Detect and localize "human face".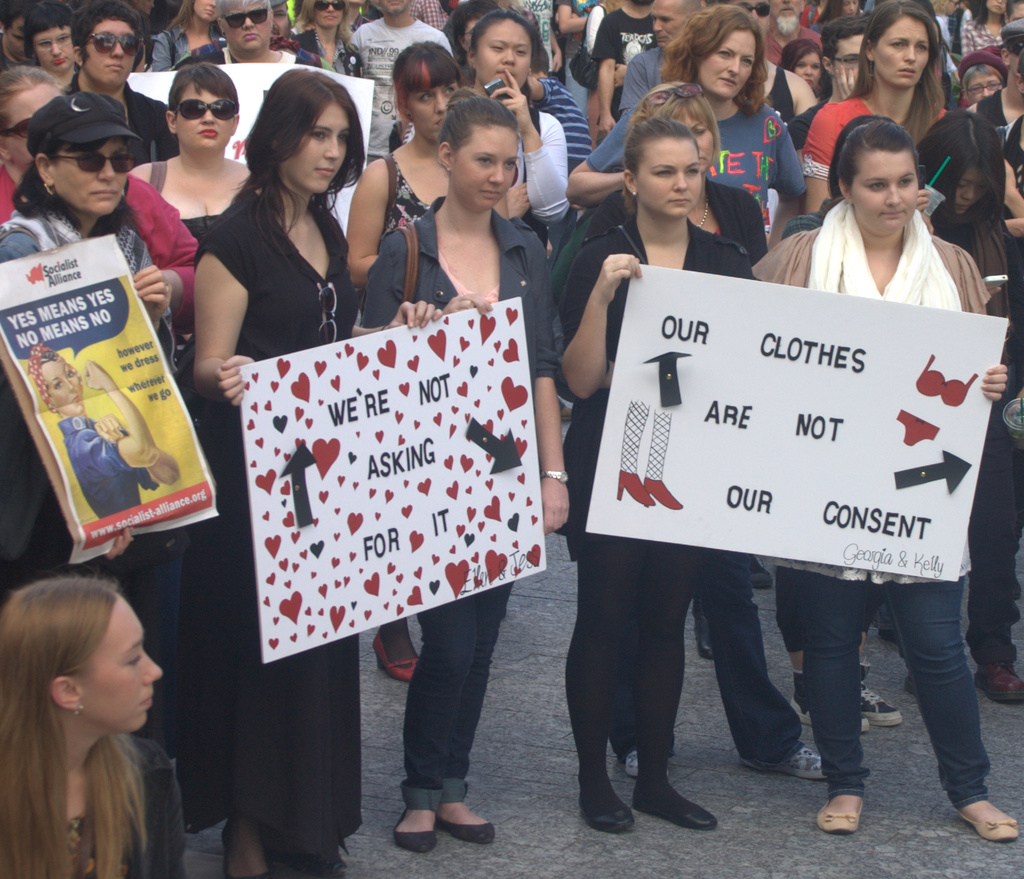
Localized at 80, 593, 160, 730.
